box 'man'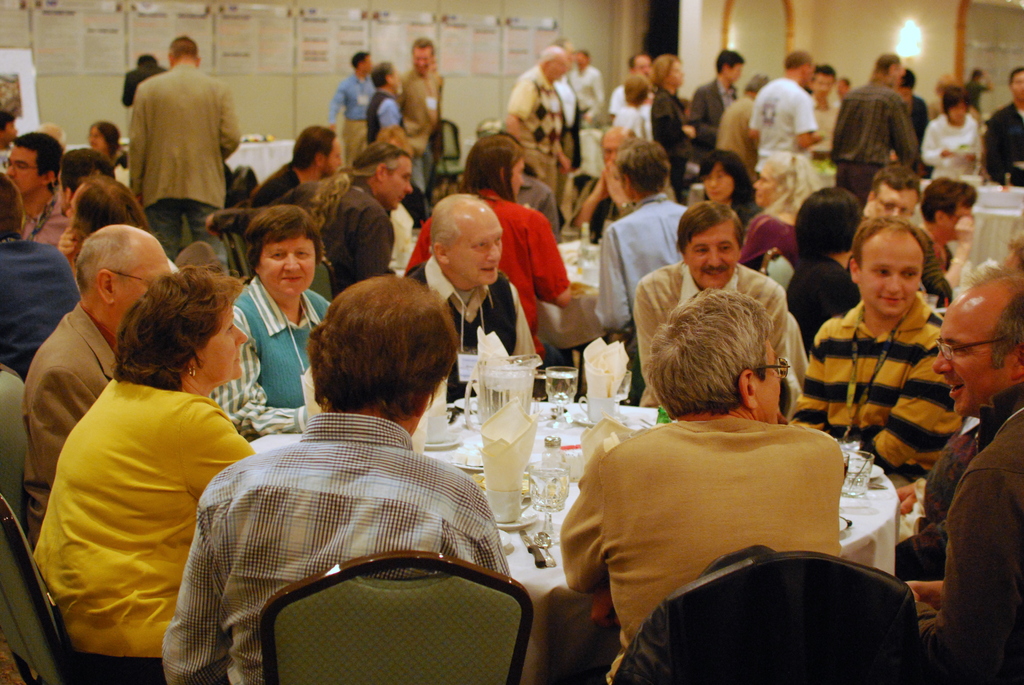
<box>548,33,577,199</box>
